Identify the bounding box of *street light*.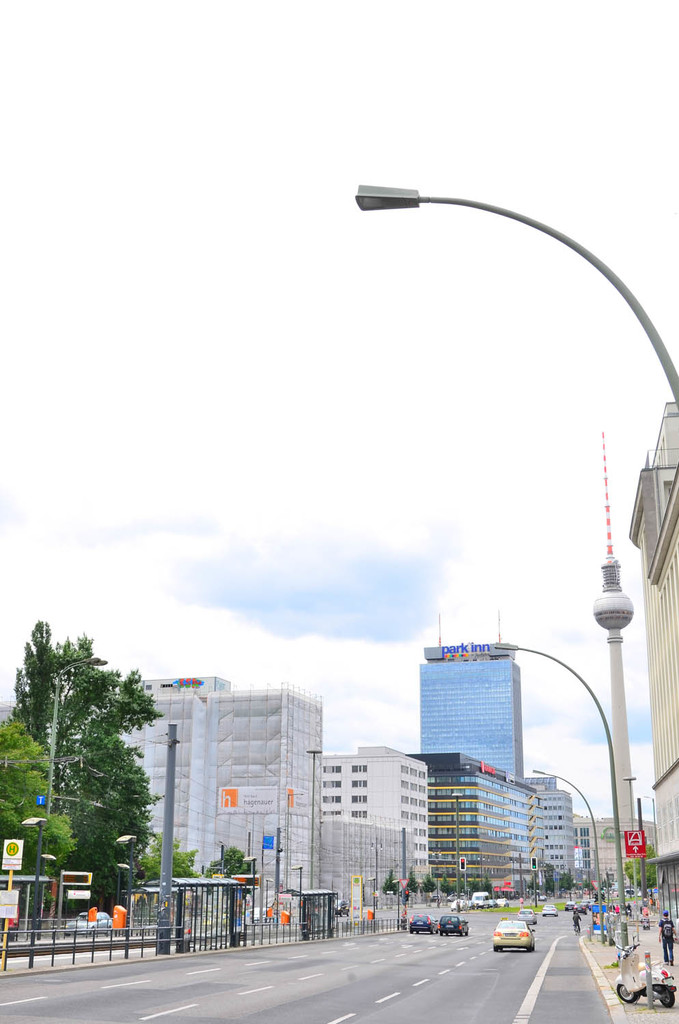
262:873:276:920.
